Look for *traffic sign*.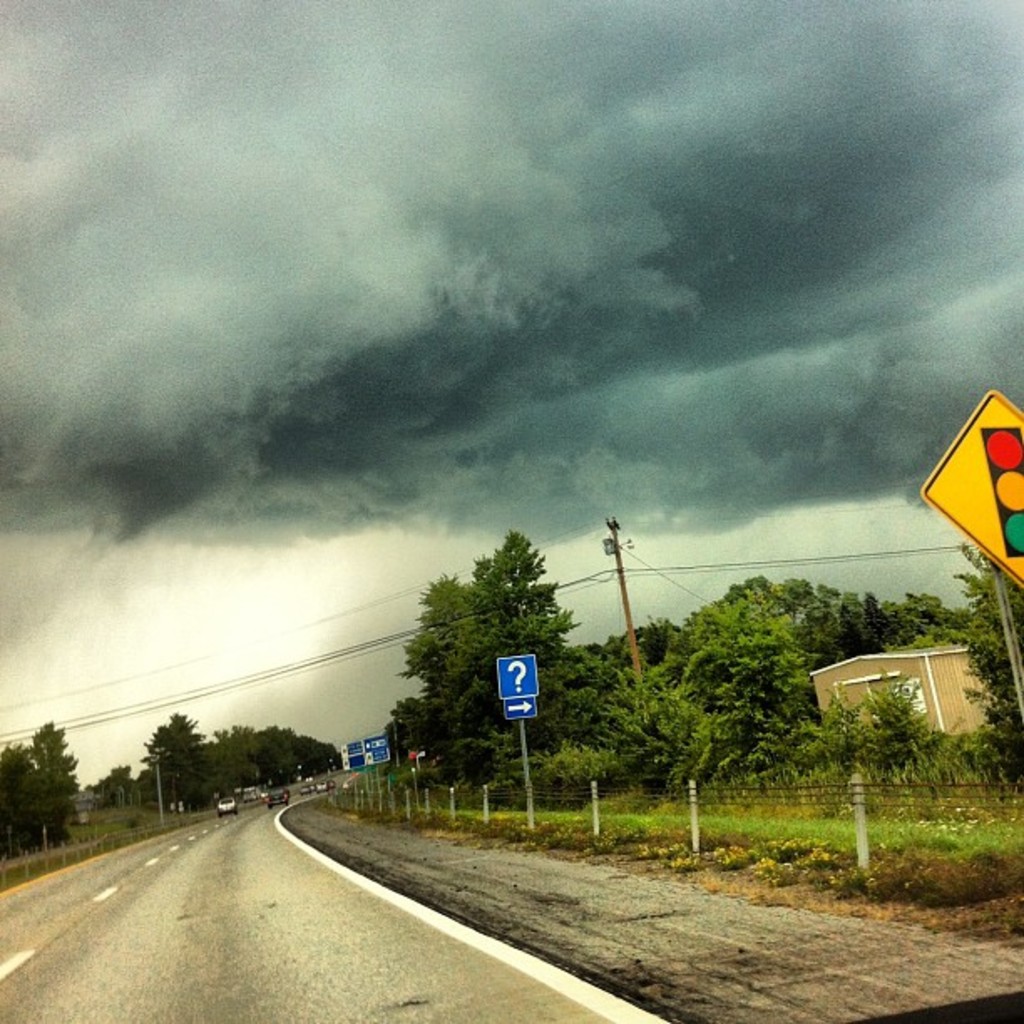
Found: BBox(919, 392, 1022, 596).
